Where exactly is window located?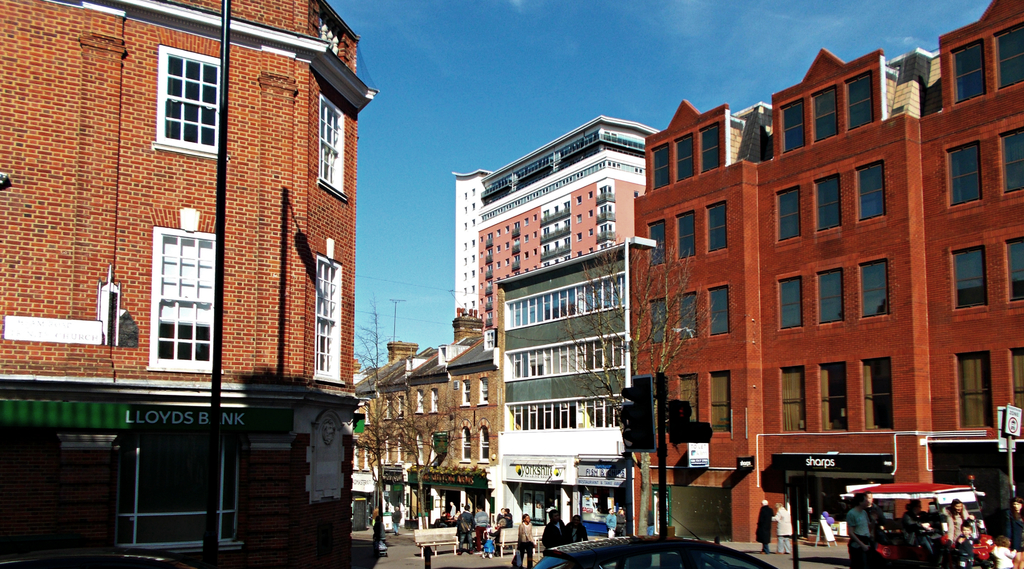
Its bounding box is 428,388,437,414.
